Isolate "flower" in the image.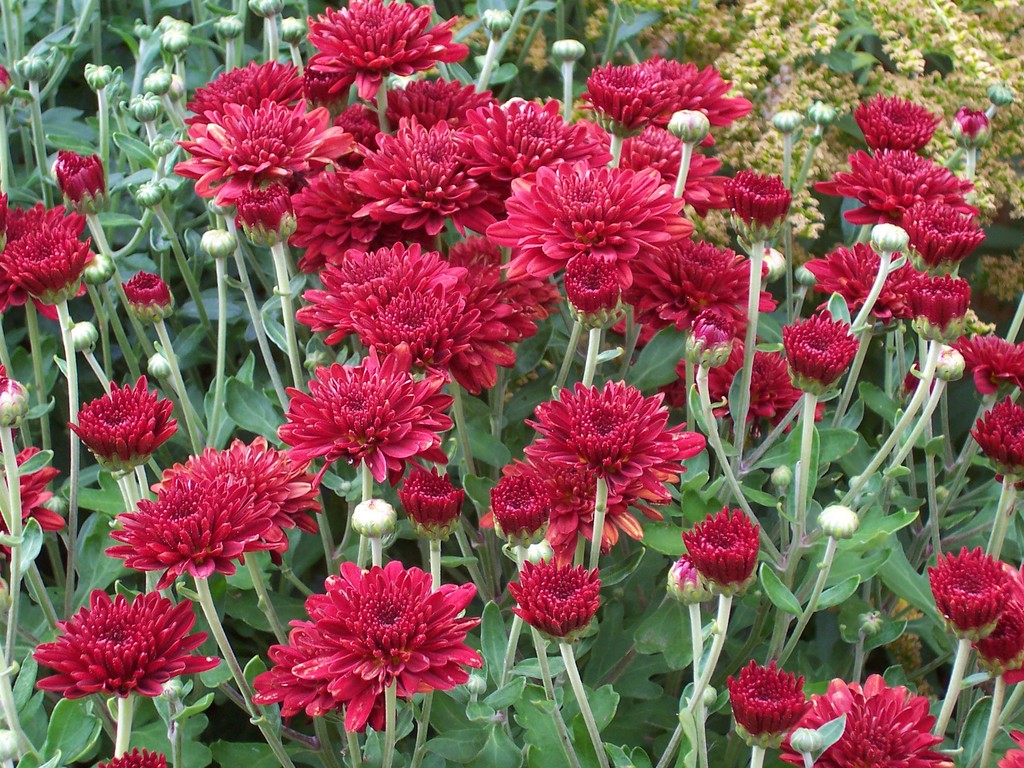
Isolated region: 0,188,93,320.
